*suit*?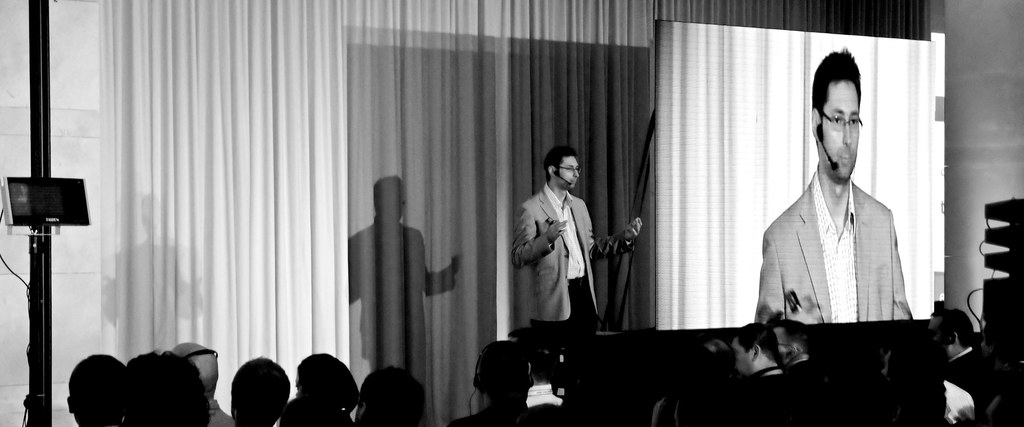
942 347 999 420
